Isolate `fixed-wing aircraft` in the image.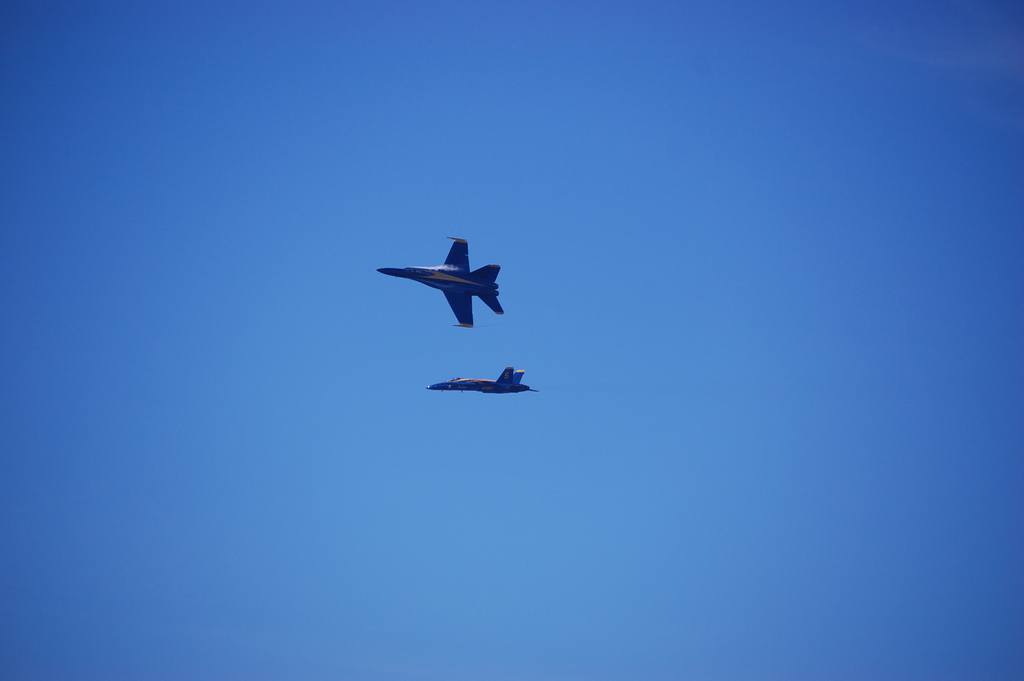
Isolated region: [left=372, top=232, right=522, bottom=327].
